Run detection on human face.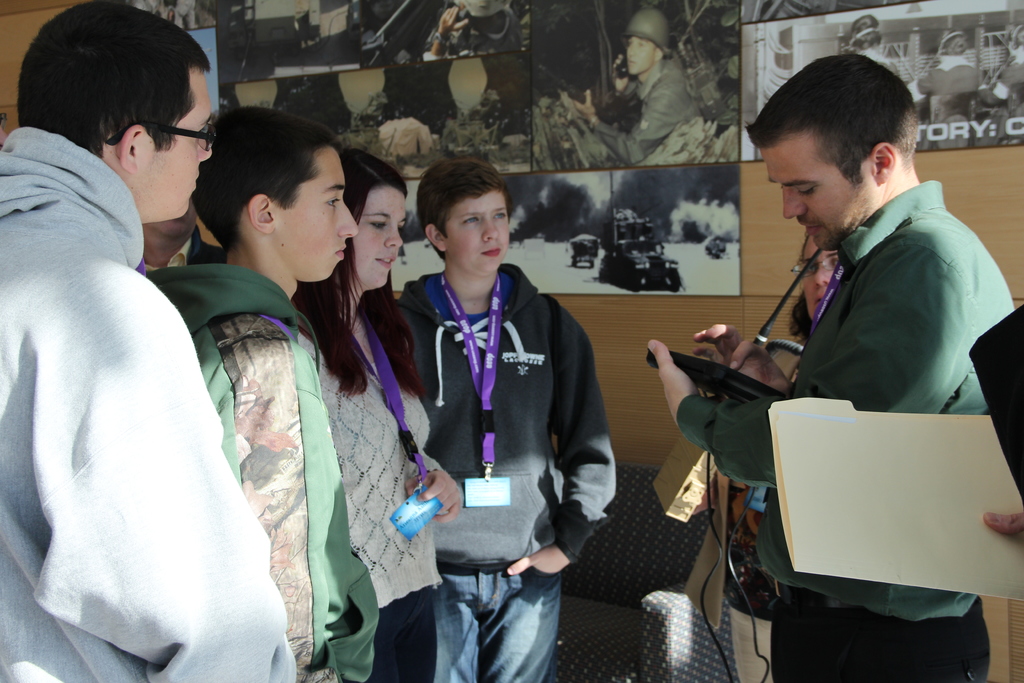
Result: detection(465, 0, 515, 19).
